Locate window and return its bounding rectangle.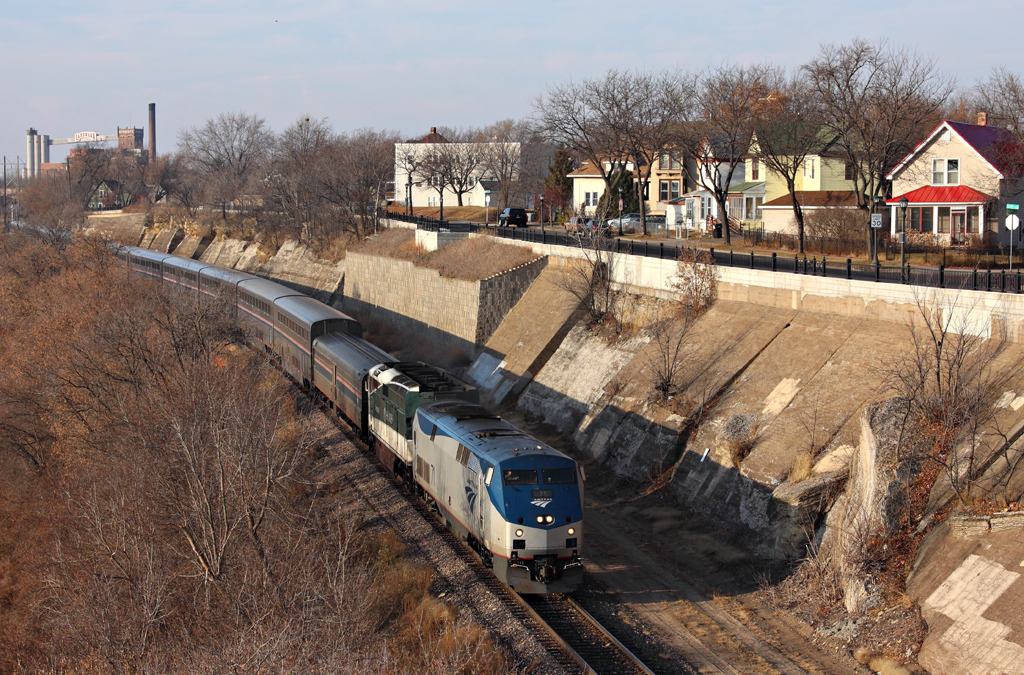
802,158,815,181.
